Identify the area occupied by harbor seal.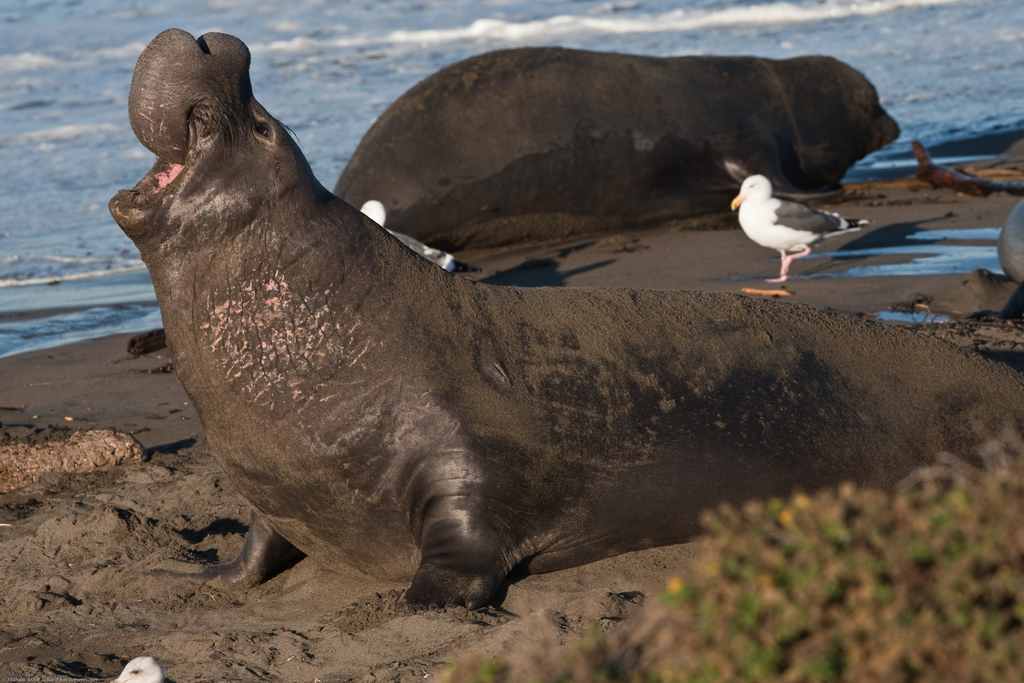
Area: <bbox>293, 54, 895, 307</bbox>.
